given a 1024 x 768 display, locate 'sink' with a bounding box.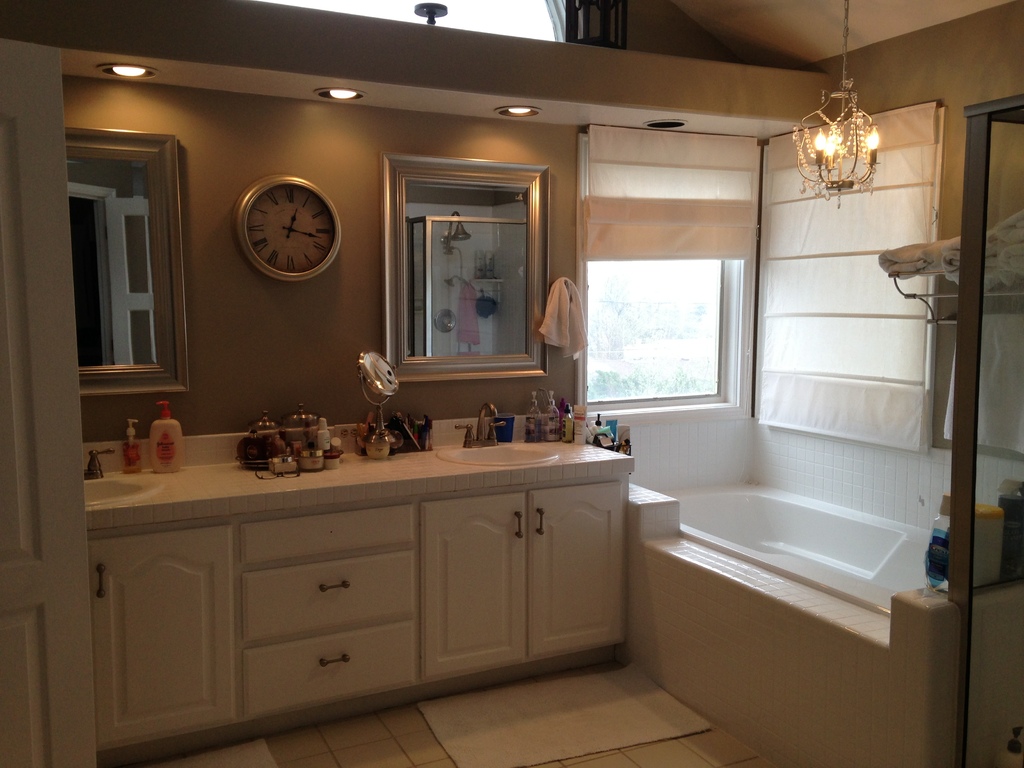
Located: box(436, 402, 559, 468).
